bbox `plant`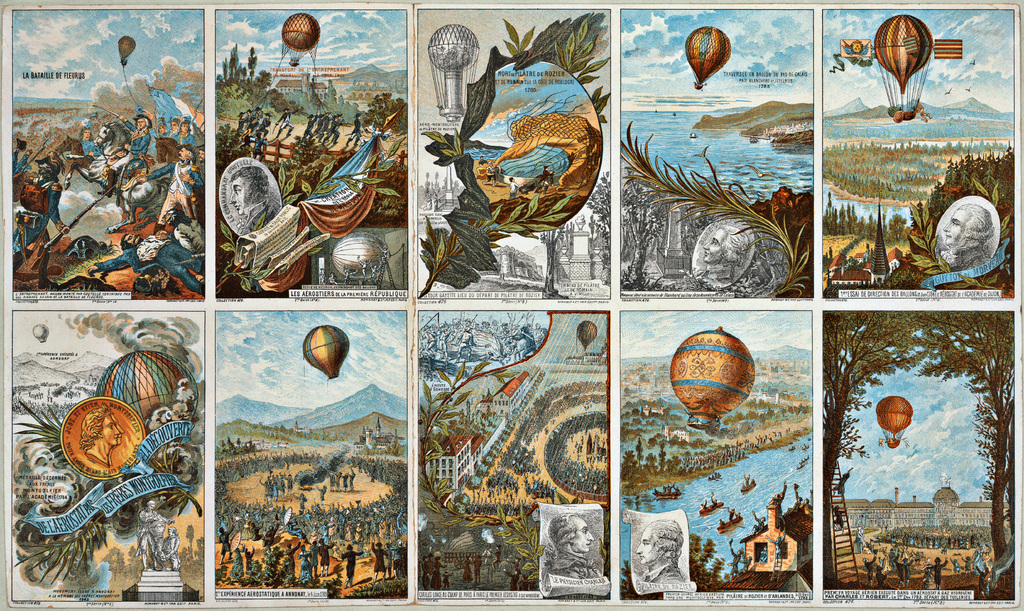
bbox=(419, 10, 609, 297)
